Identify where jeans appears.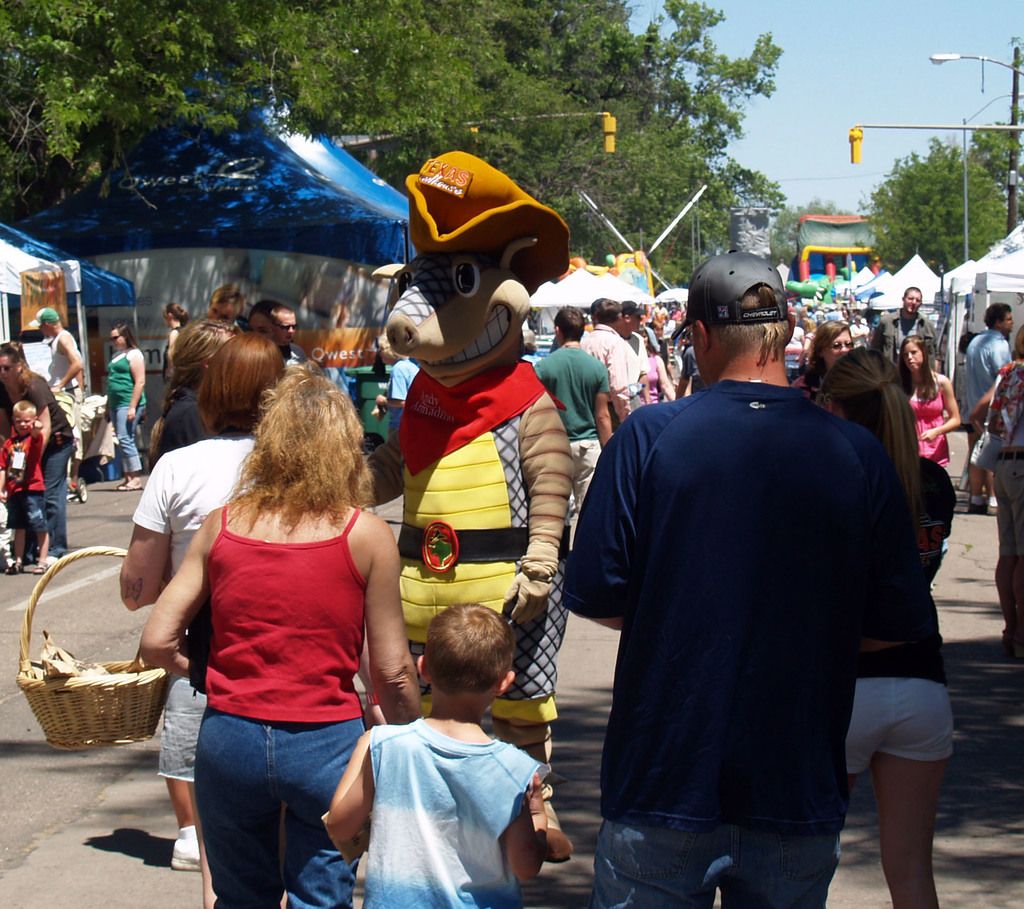
Appears at box=[184, 713, 362, 902].
